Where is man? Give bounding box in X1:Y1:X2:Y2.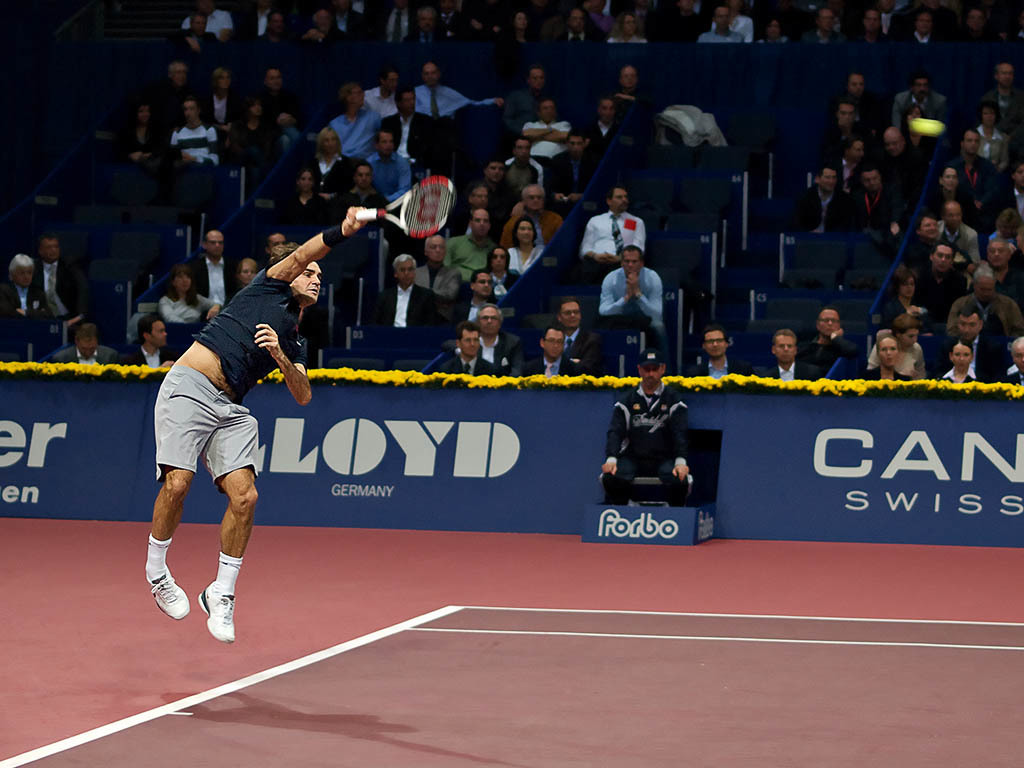
0:245:55:363.
